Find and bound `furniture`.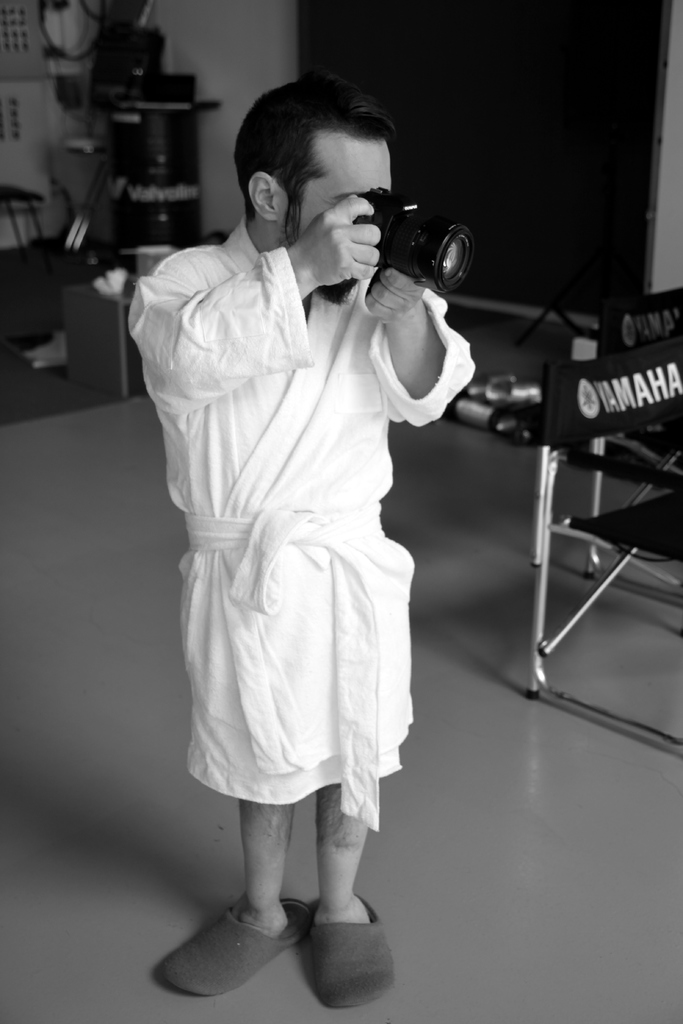
Bound: BBox(525, 338, 682, 754).
